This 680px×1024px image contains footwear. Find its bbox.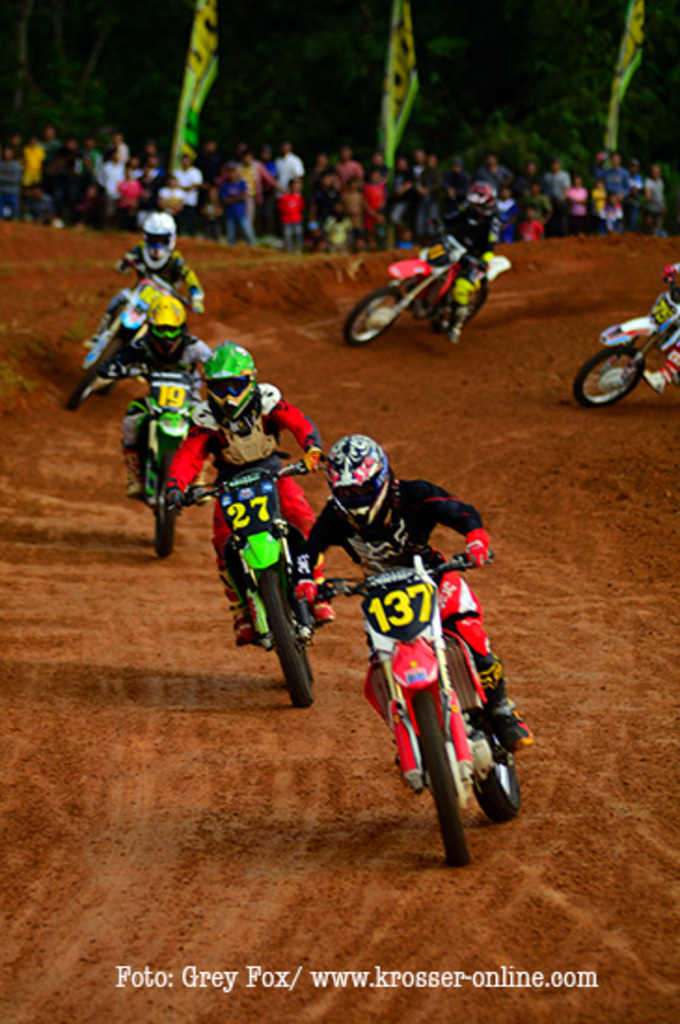
select_region(309, 601, 333, 626).
